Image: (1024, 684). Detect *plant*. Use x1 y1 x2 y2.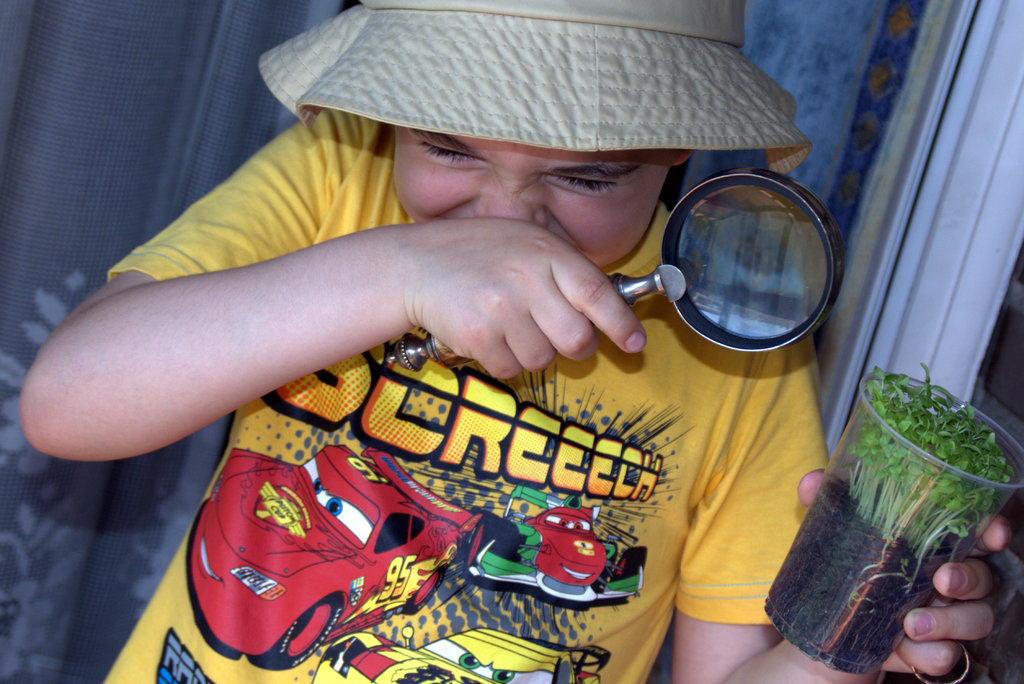
834 374 1000 561.
